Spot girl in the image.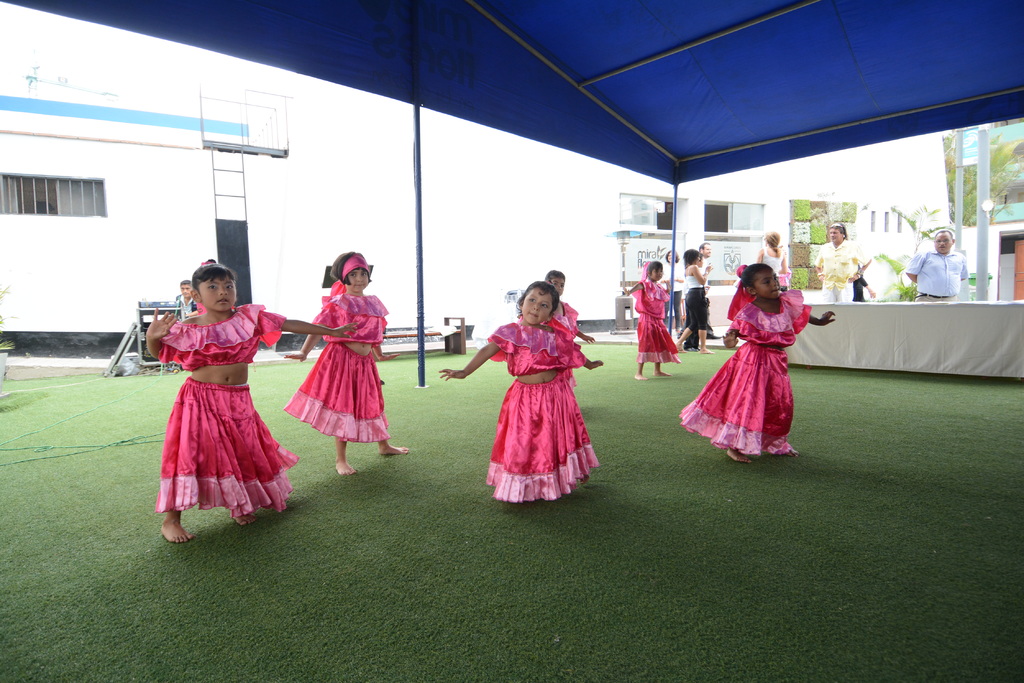
girl found at {"left": 677, "top": 261, "right": 831, "bottom": 463}.
